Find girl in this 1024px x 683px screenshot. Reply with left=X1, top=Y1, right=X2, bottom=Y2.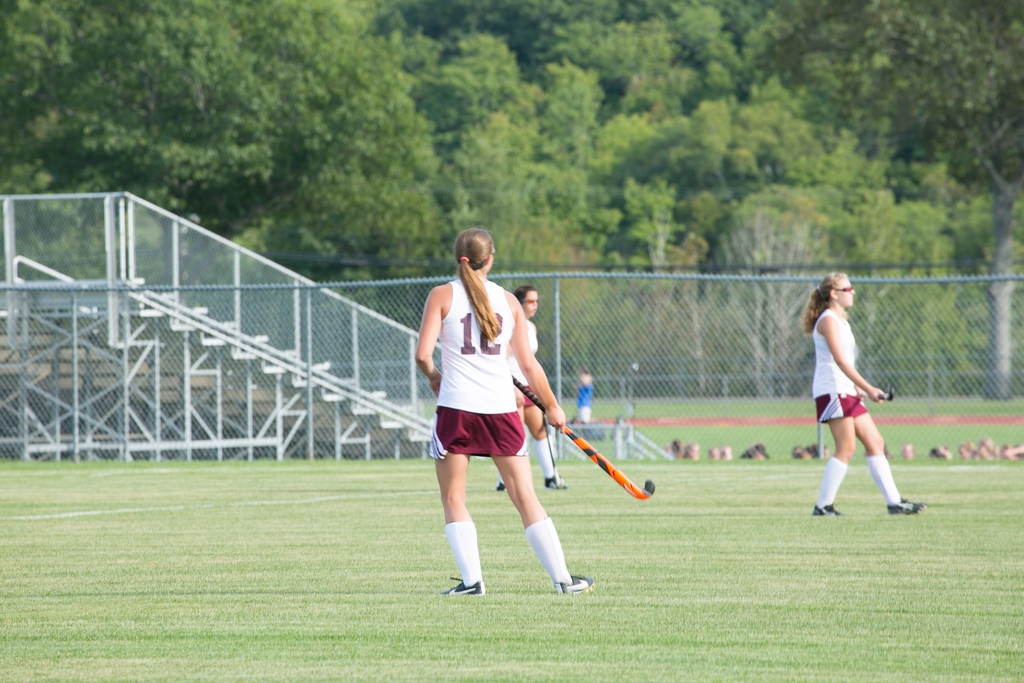
left=496, top=284, right=568, bottom=491.
